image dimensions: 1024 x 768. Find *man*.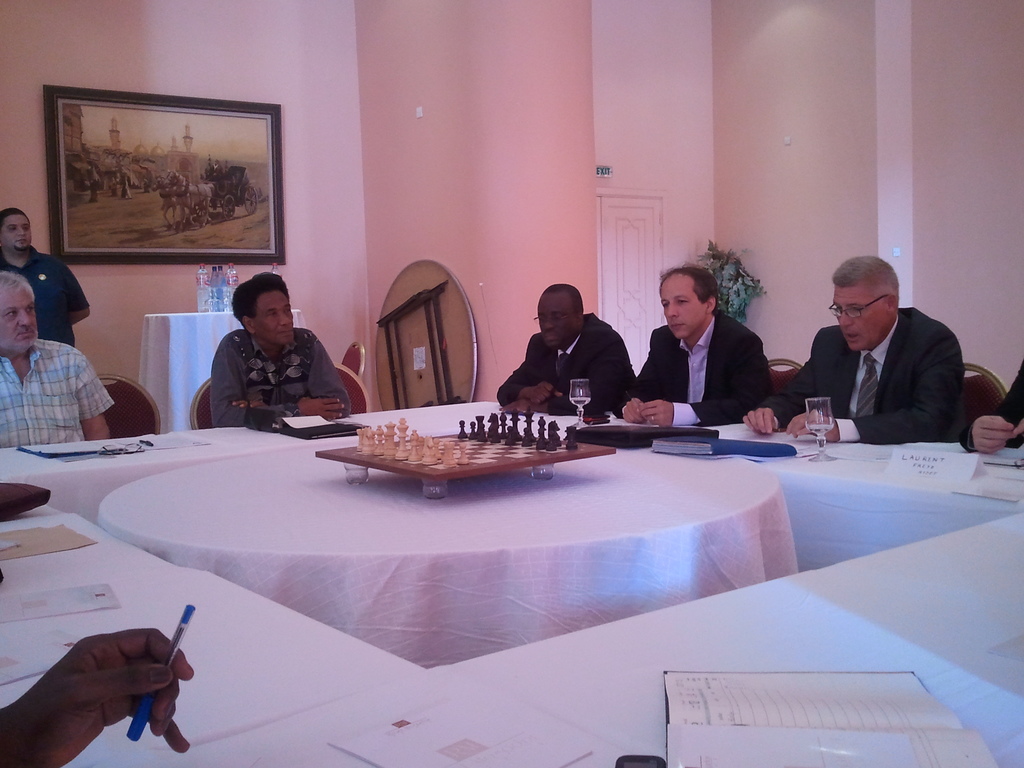
(778, 260, 986, 452).
